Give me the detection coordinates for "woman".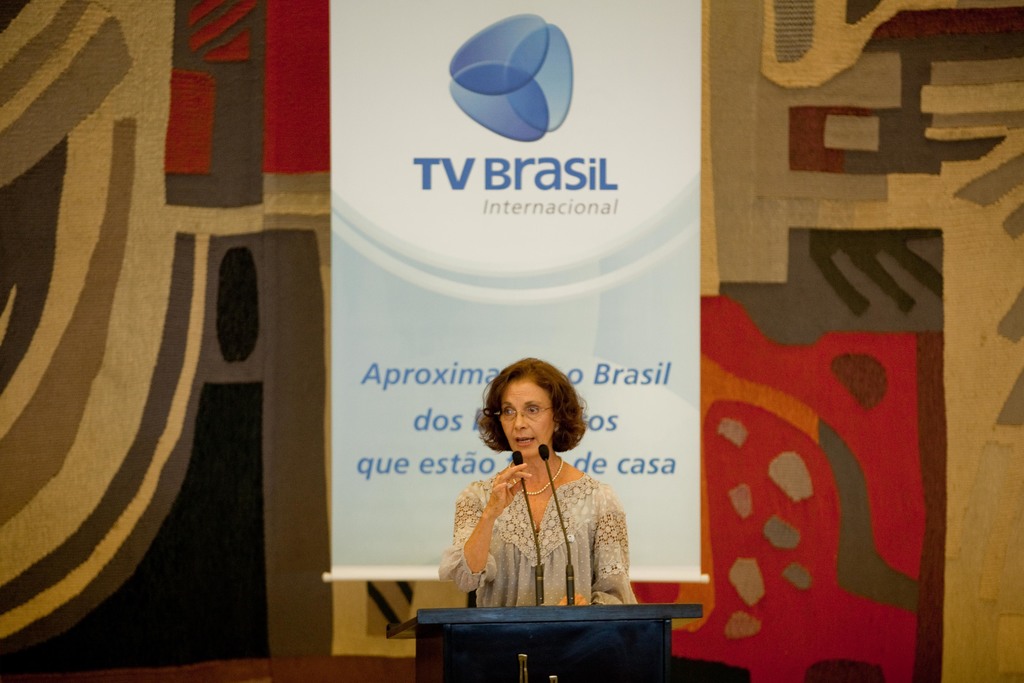
l=444, t=342, r=649, b=630.
